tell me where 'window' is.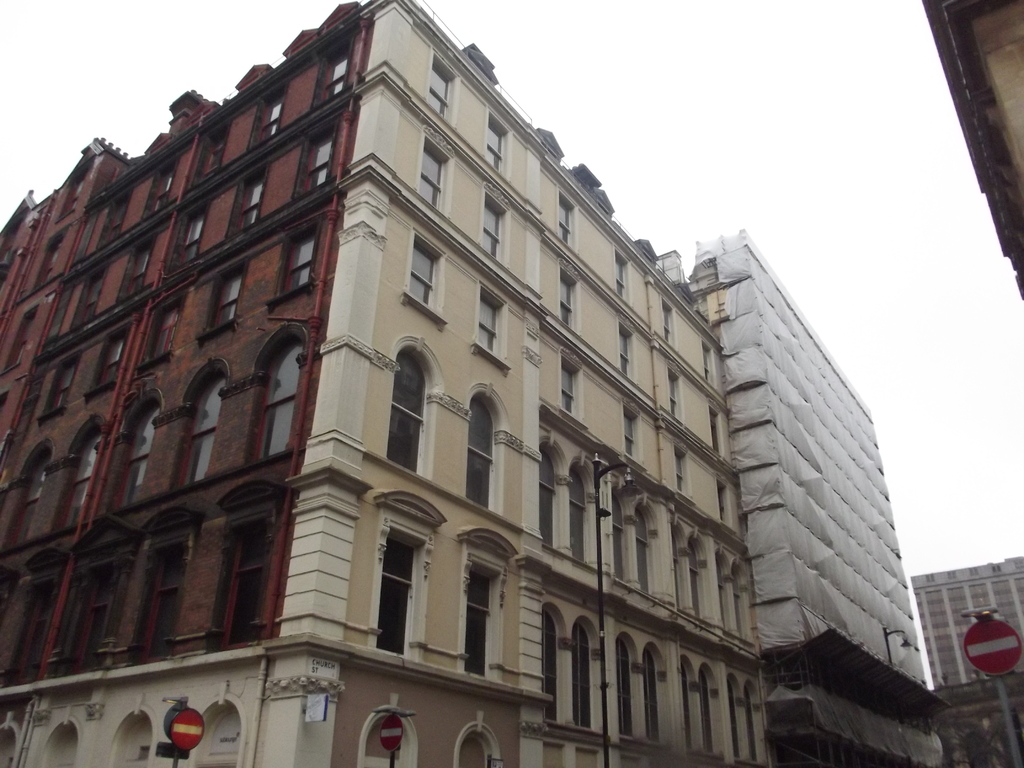
'window' is at box=[543, 610, 552, 722].
